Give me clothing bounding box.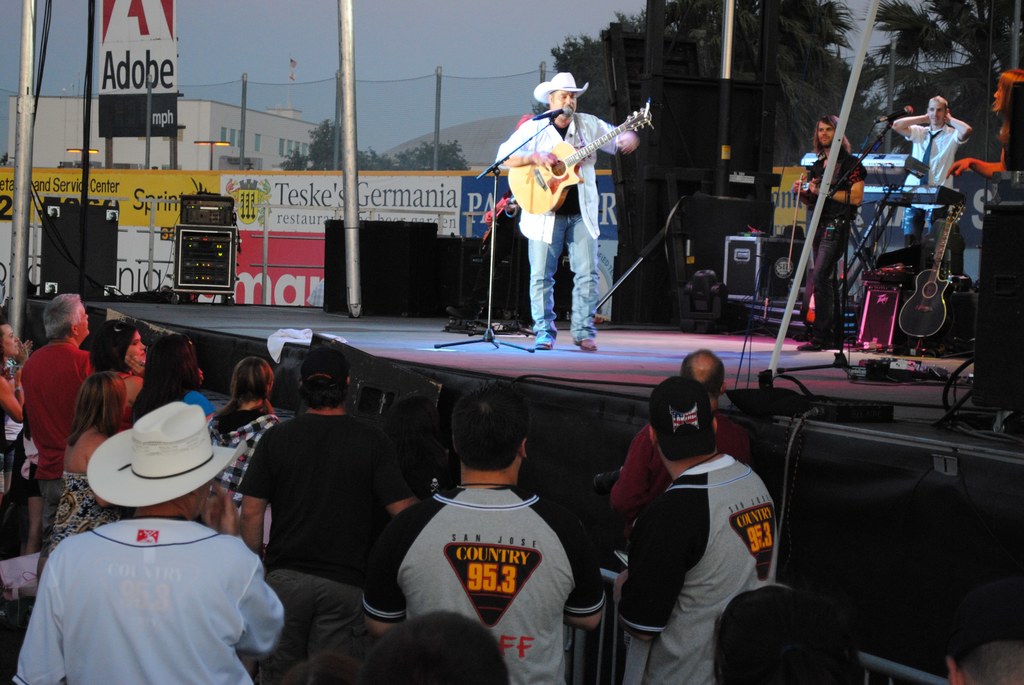
492:113:612:344.
